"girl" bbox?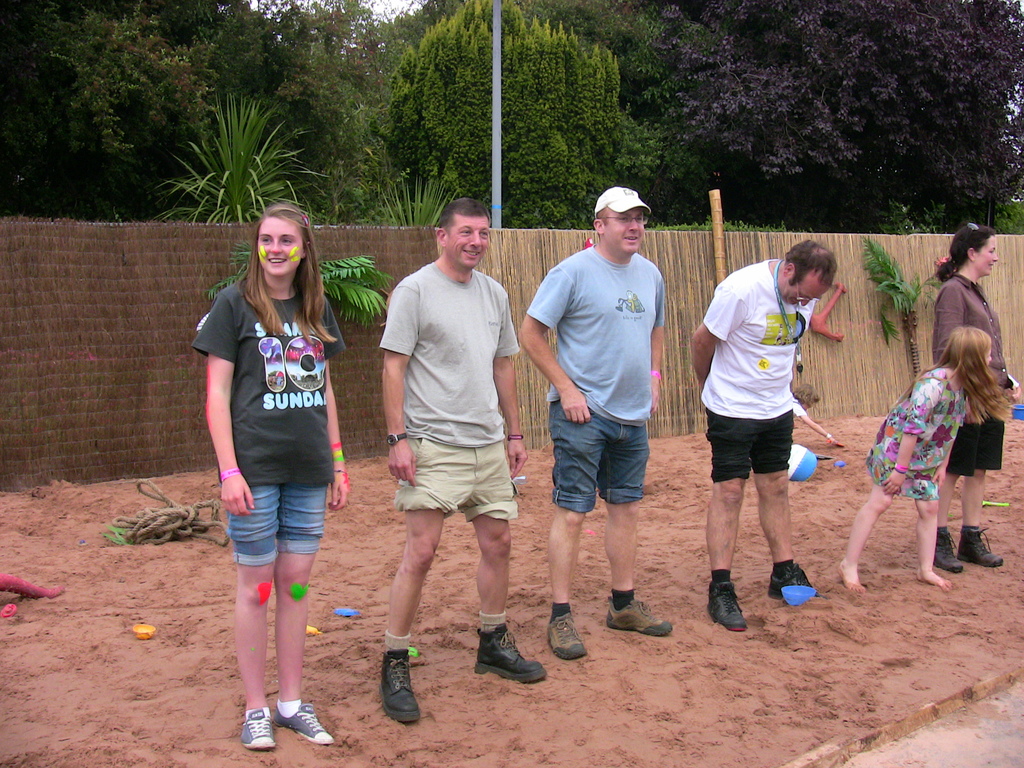
{"x1": 832, "y1": 326, "x2": 1012, "y2": 590}
